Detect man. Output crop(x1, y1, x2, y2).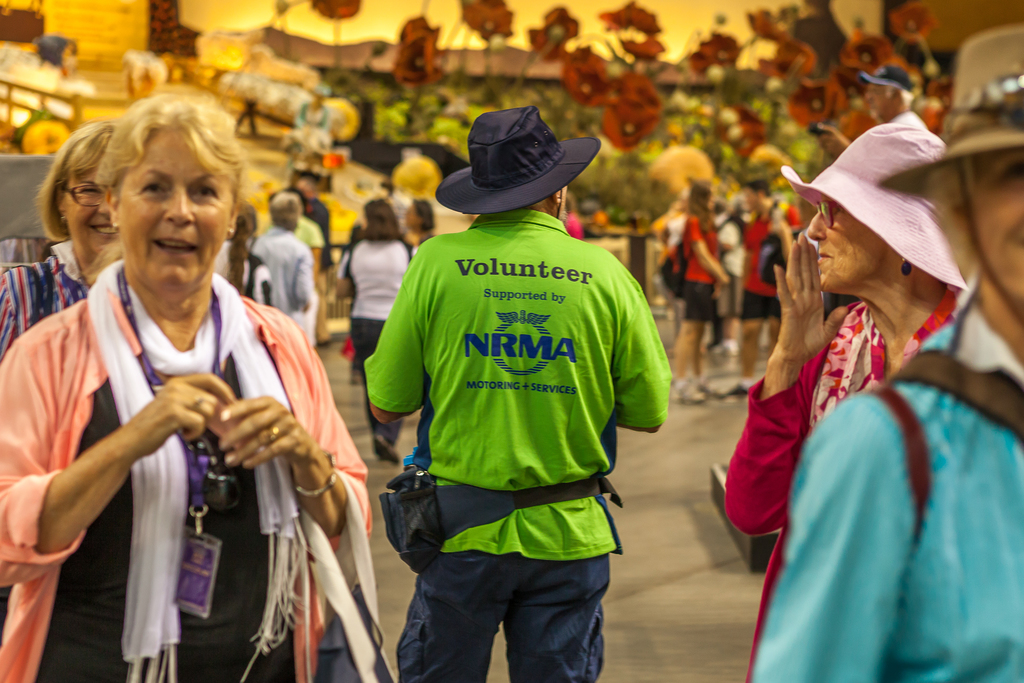
crop(351, 99, 676, 682).
